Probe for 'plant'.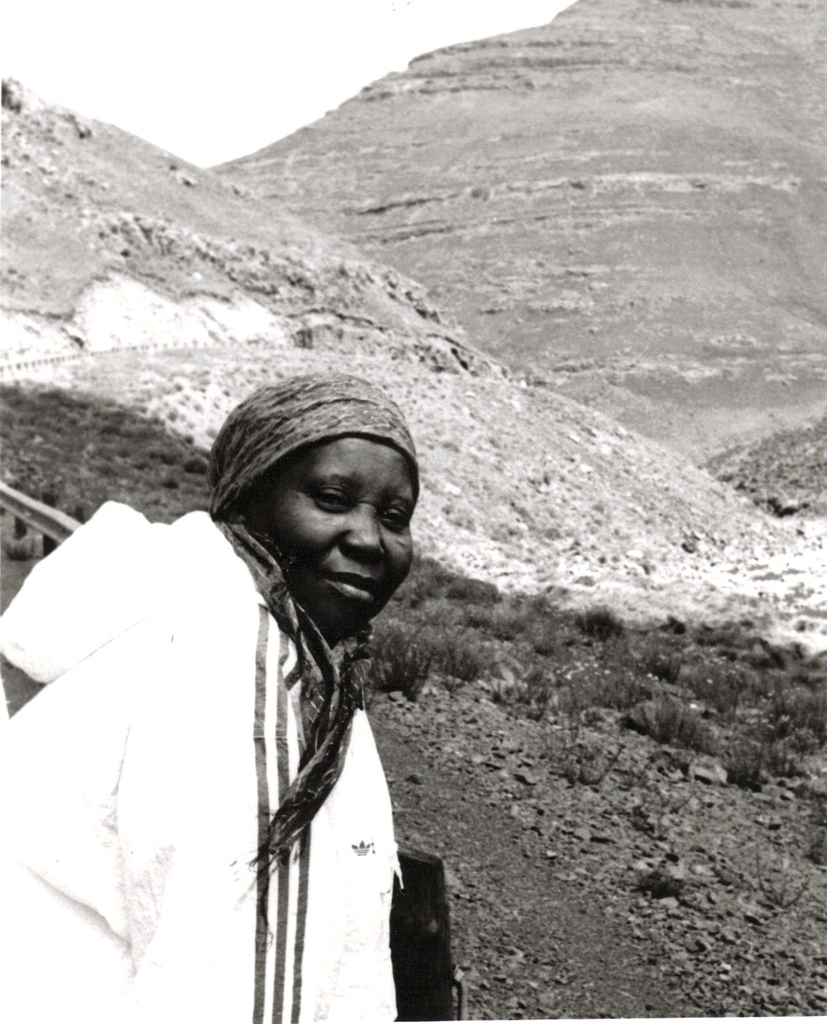
Probe result: [101, 420, 122, 436].
